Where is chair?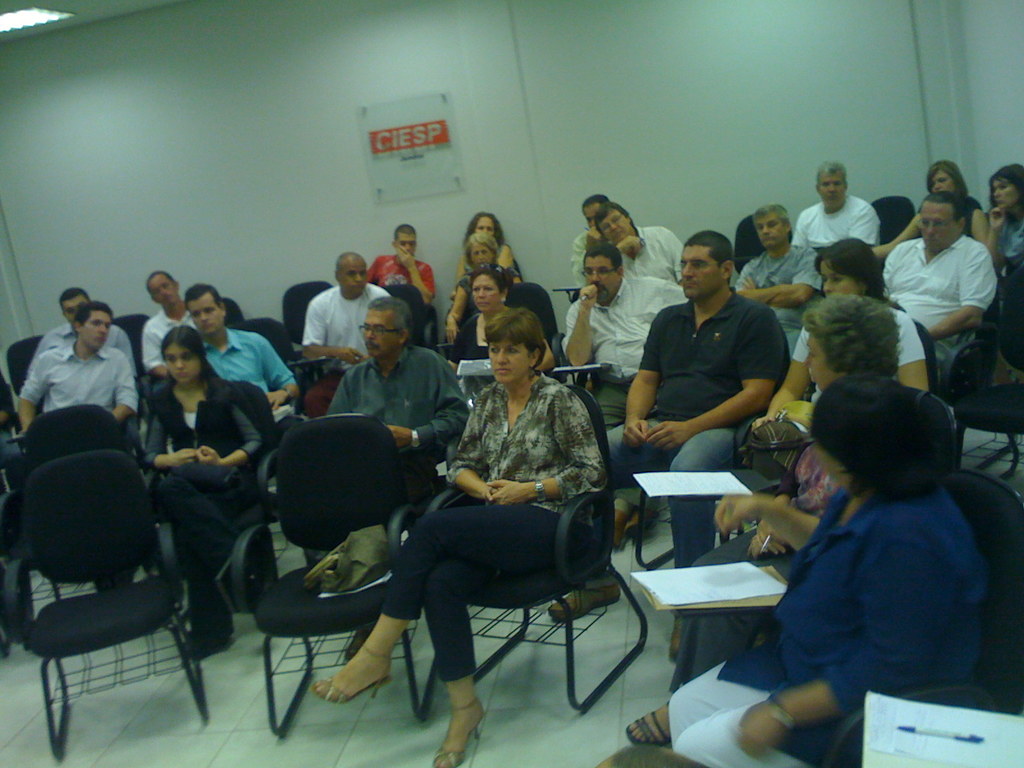
bbox=(944, 288, 1023, 491).
